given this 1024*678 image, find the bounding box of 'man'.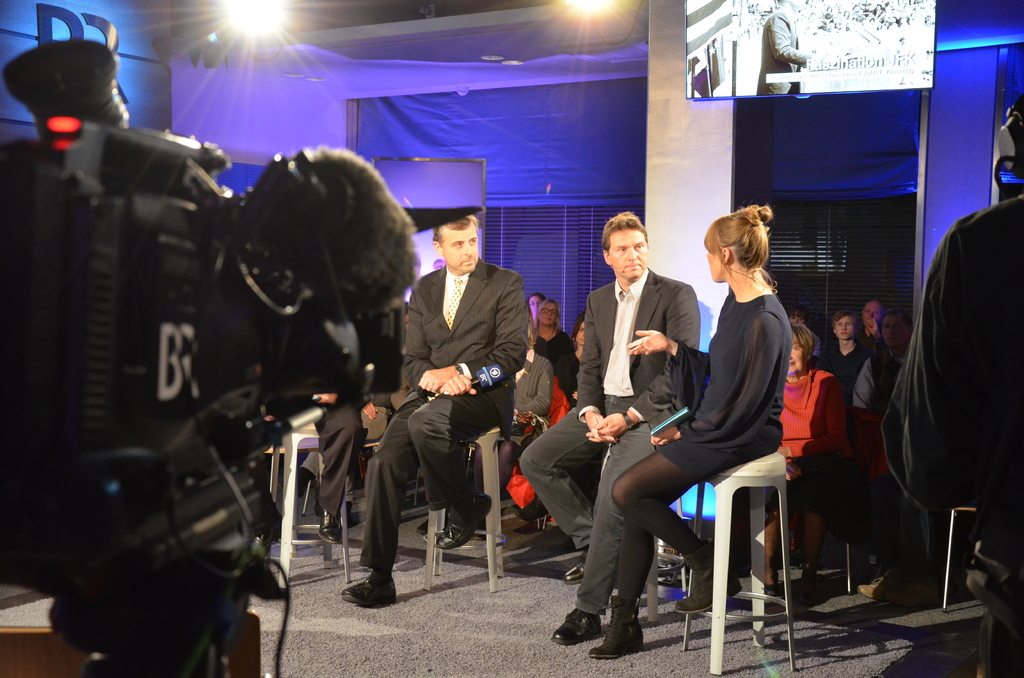
847,312,909,417.
